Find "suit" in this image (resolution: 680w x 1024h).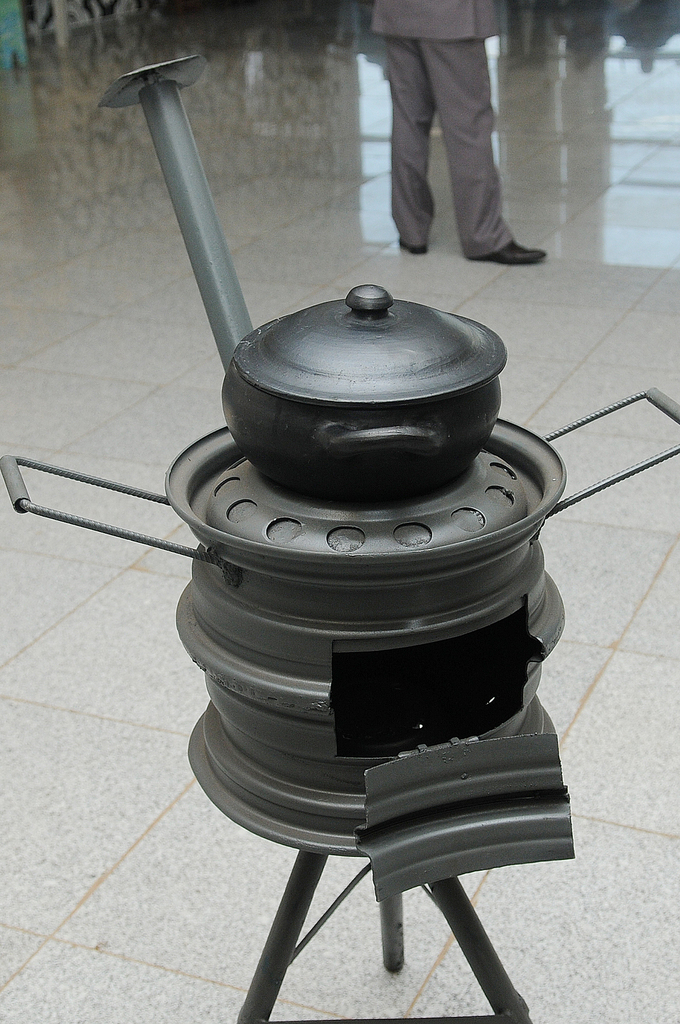
(x1=350, y1=0, x2=554, y2=266).
